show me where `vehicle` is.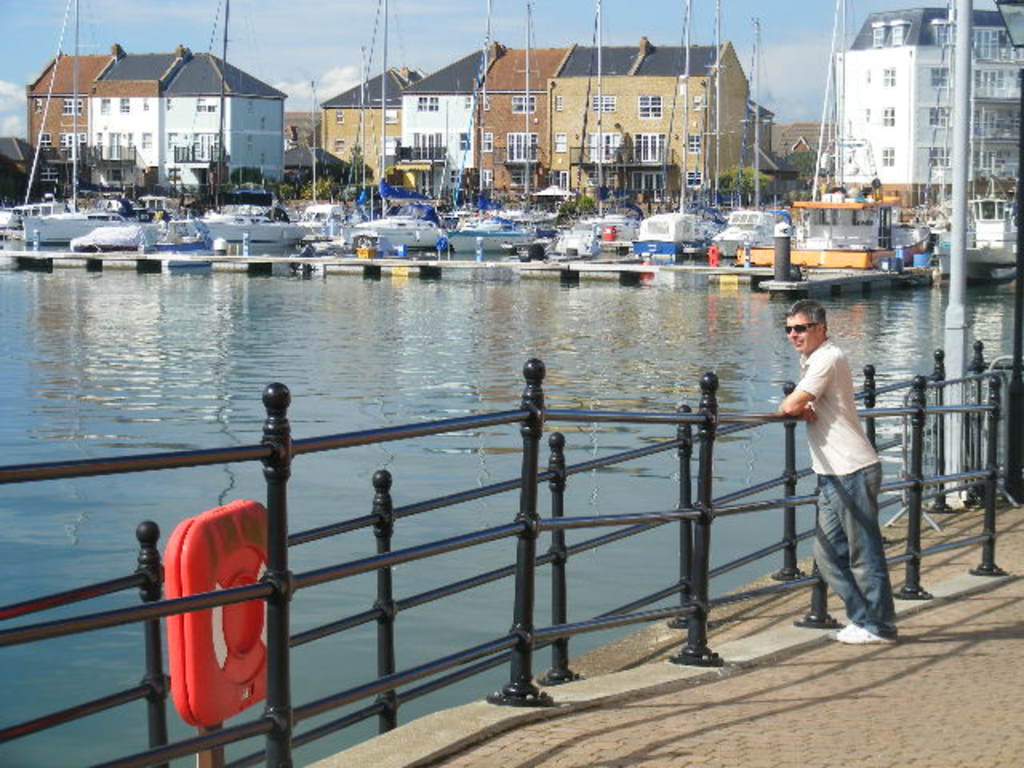
`vehicle` is at 454 0 541 251.
